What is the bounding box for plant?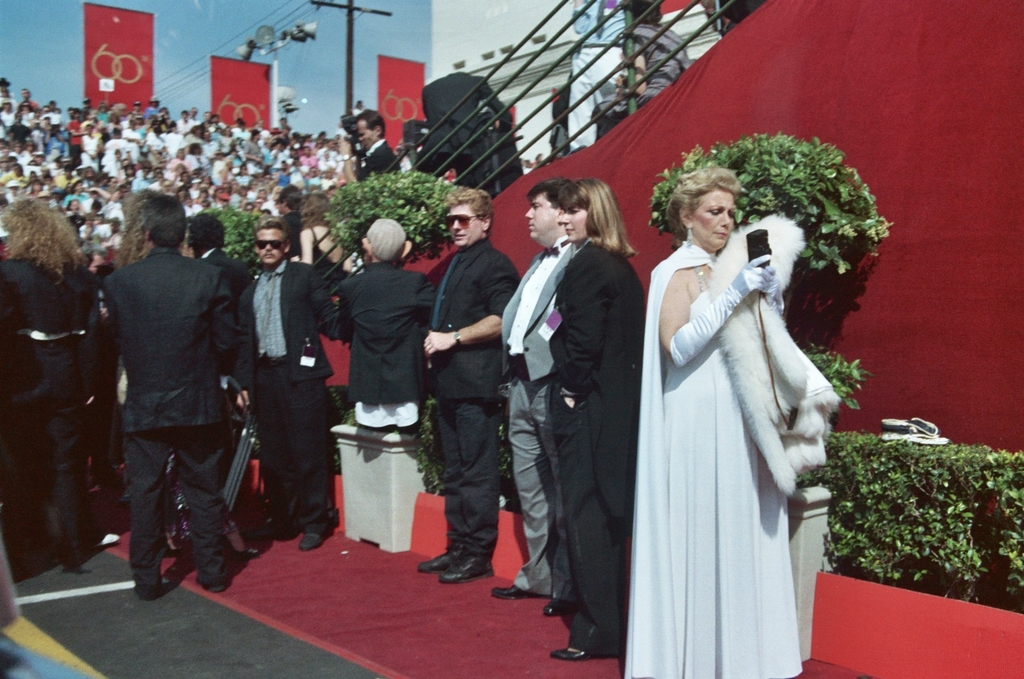
locate(199, 198, 262, 273).
